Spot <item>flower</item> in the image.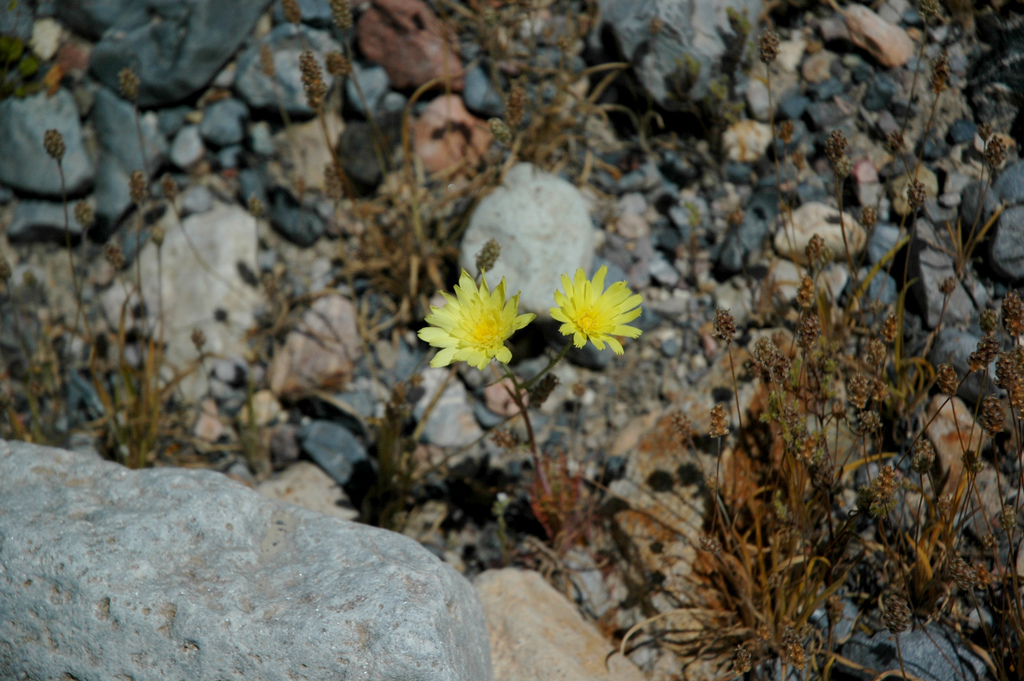
<item>flower</item> found at [left=548, top=263, right=642, bottom=353].
